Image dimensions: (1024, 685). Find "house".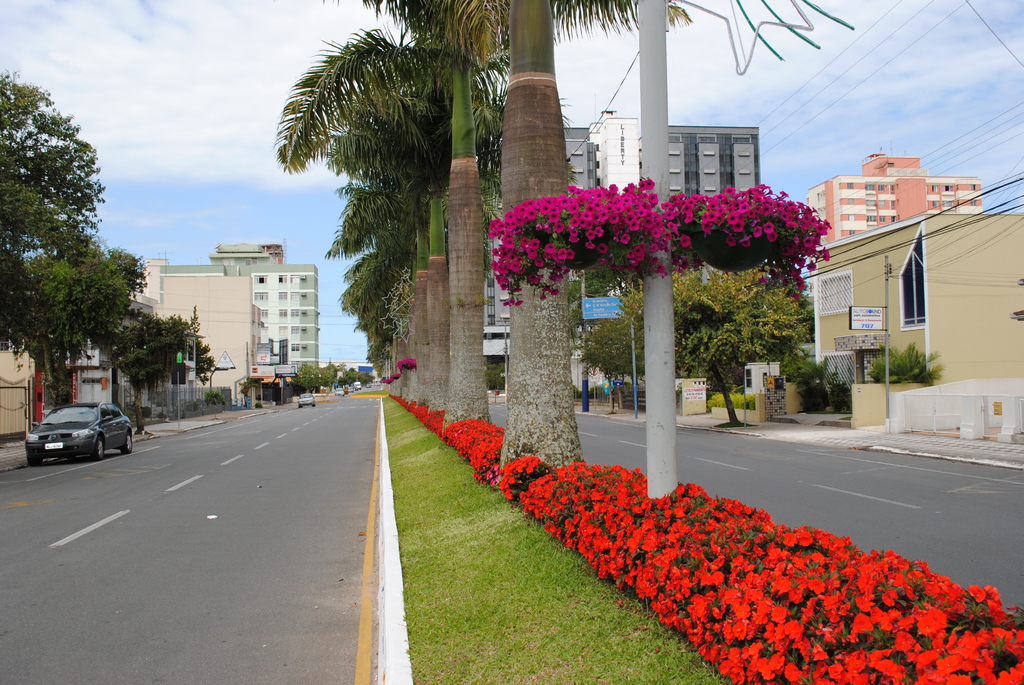
810 210 1023 428.
